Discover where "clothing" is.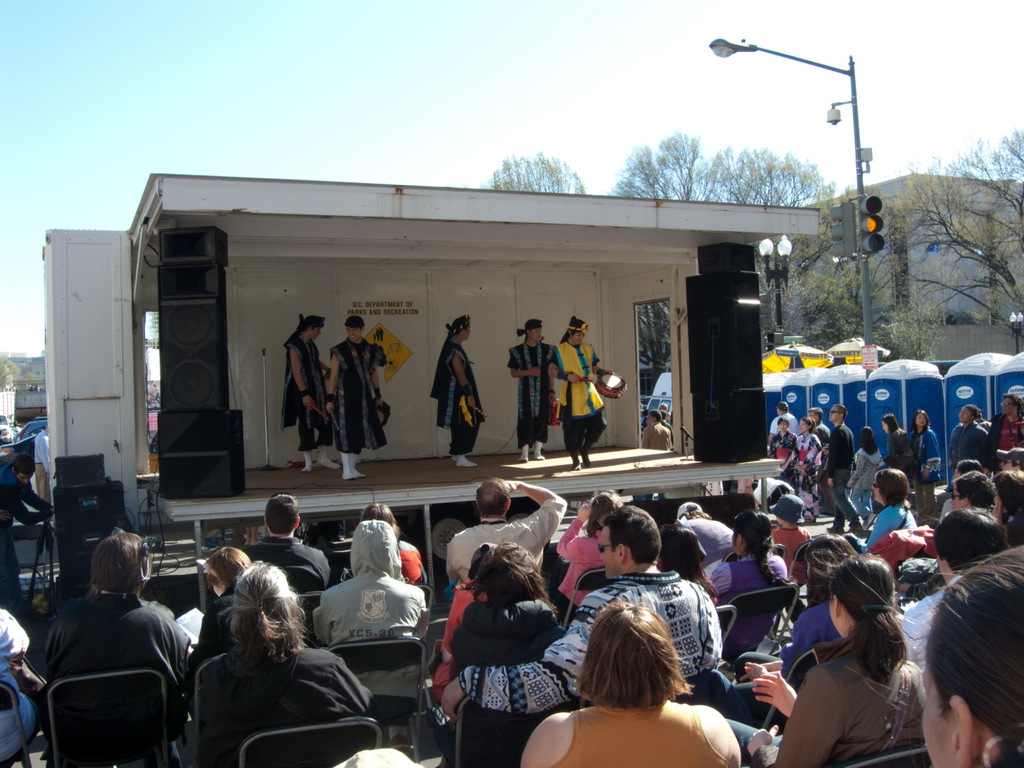
Discovered at 822 420 861 476.
